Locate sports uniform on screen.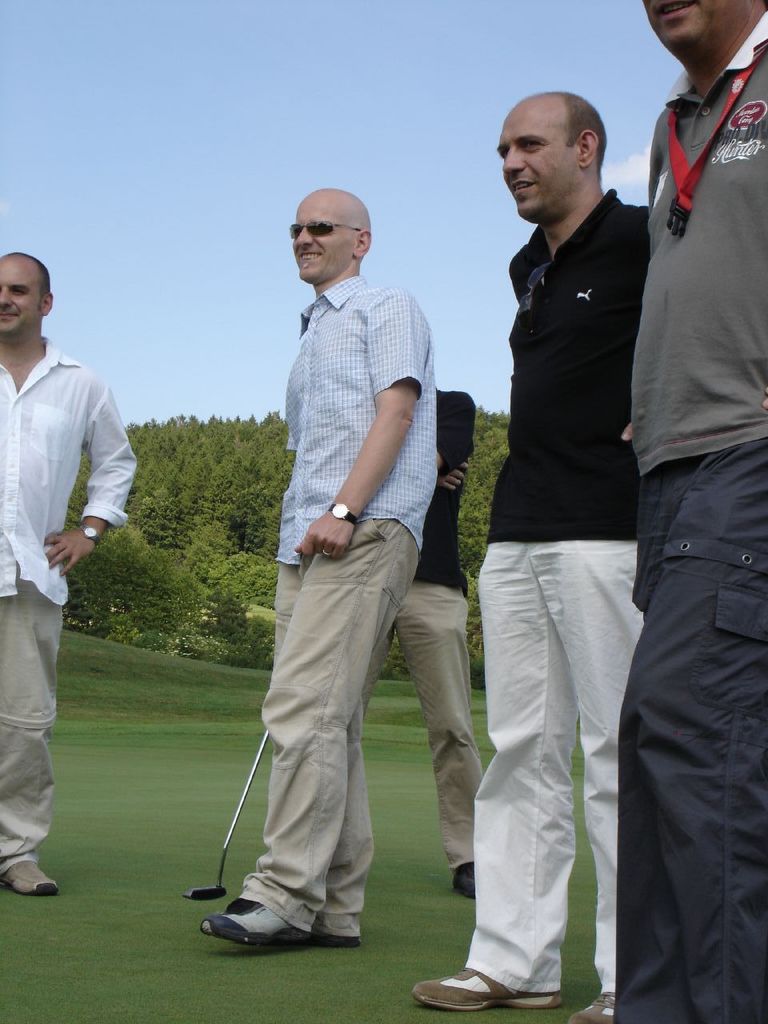
On screen at bbox=(596, 12, 767, 1023).
